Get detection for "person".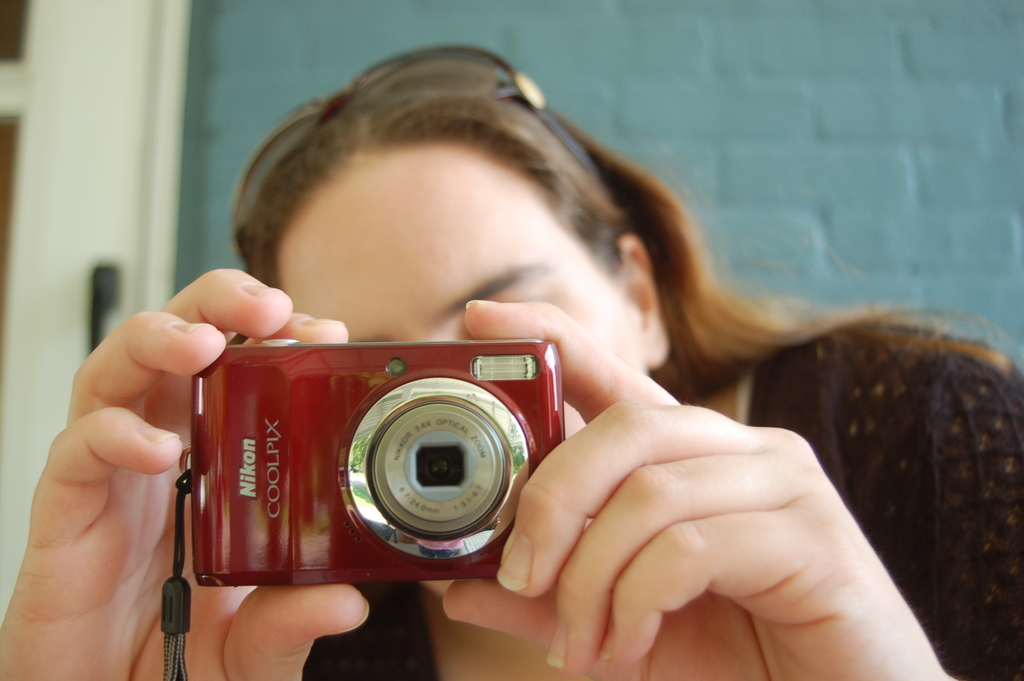
Detection: box(127, 85, 1002, 680).
